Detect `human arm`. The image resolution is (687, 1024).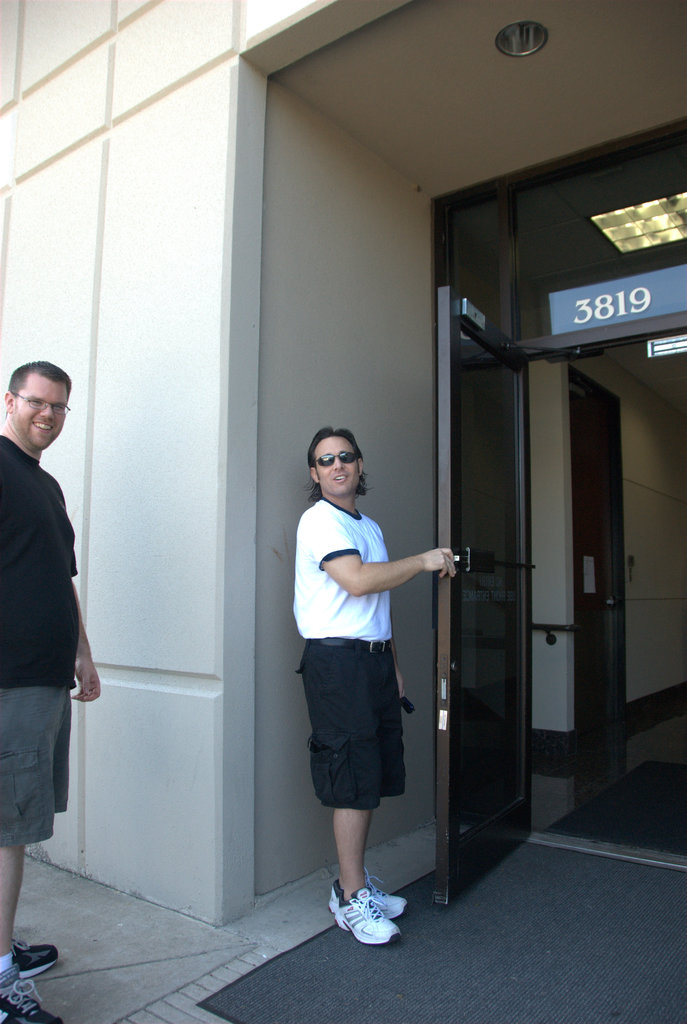
select_region(318, 517, 456, 599).
